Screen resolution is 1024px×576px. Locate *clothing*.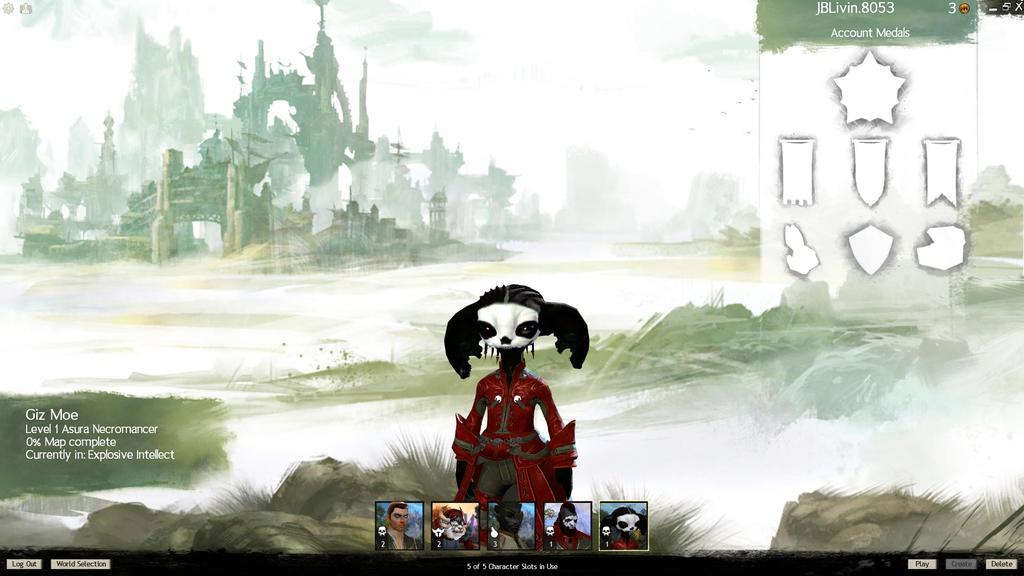
x1=616, y1=538, x2=643, y2=550.
